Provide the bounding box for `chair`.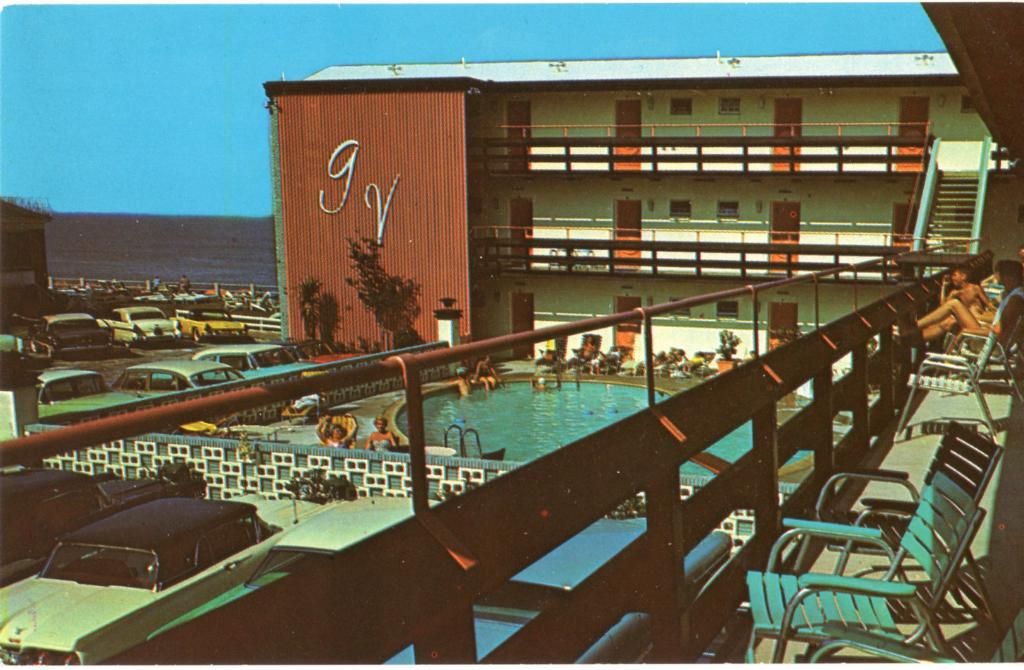
BBox(810, 604, 1023, 669).
